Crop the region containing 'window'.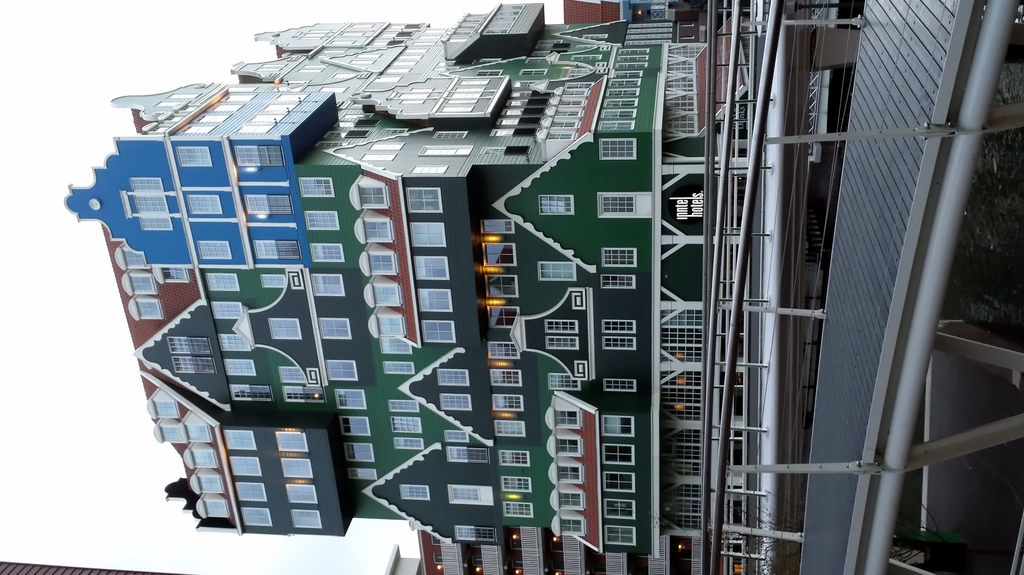
Crop region: [x1=603, y1=338, x2=636, y2=353].
